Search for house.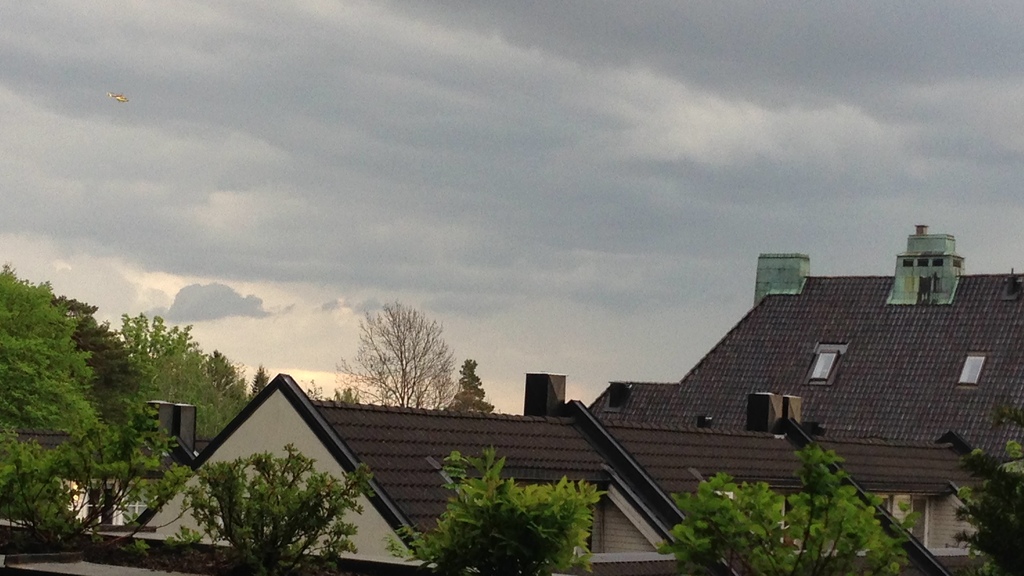
Found at rect(115, 218, 1023, 568).
